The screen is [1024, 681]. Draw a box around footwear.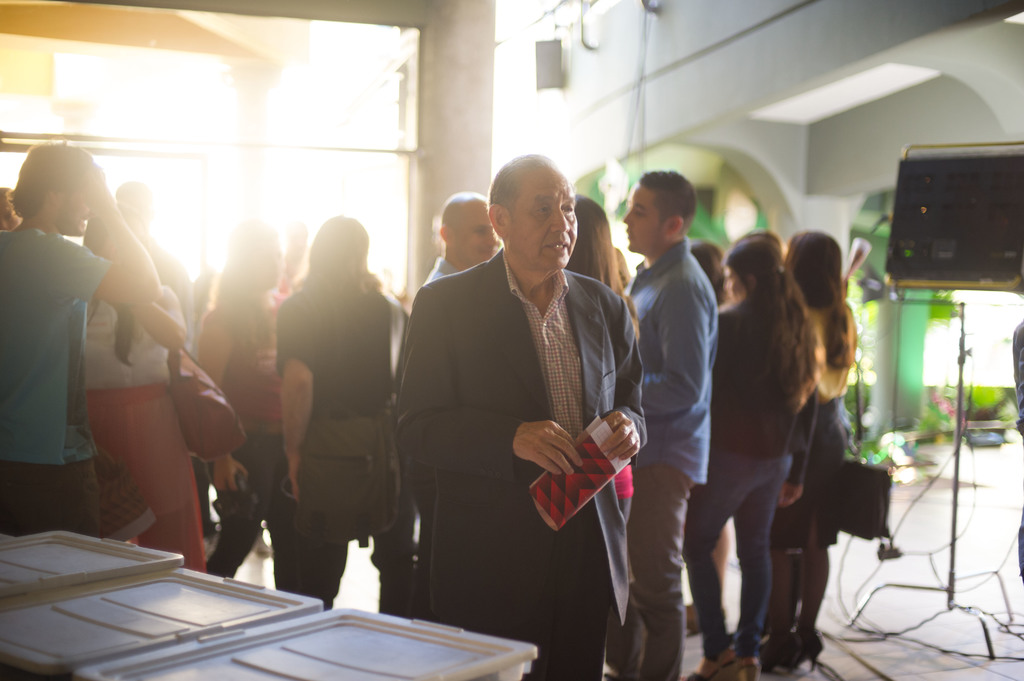
(763, 623, 815, 677).
